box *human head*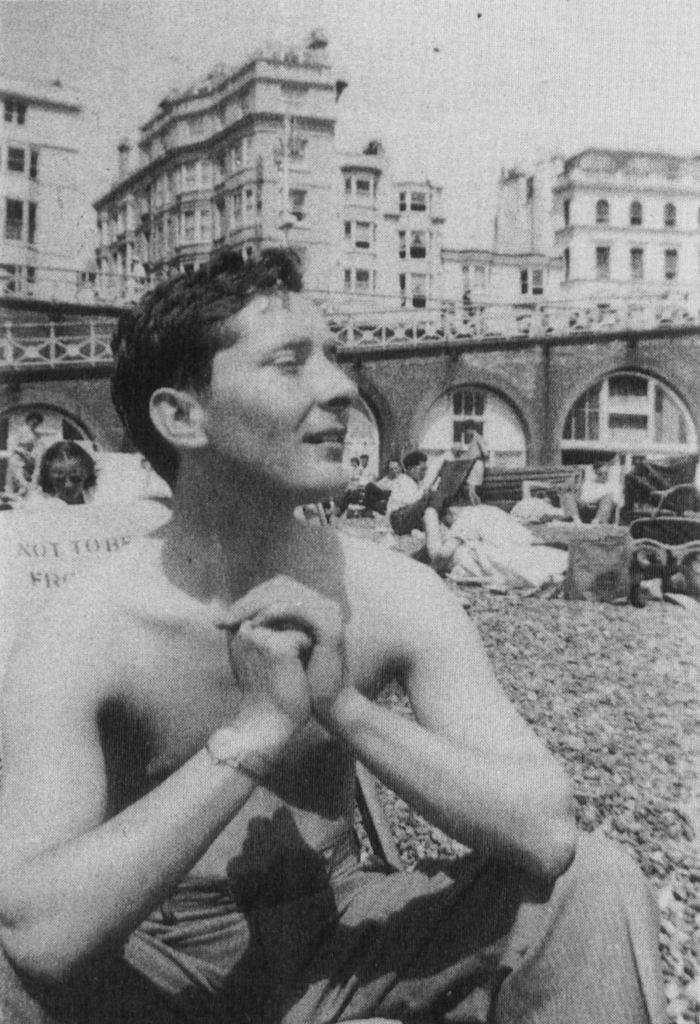
[595, 461, 607, 478]
